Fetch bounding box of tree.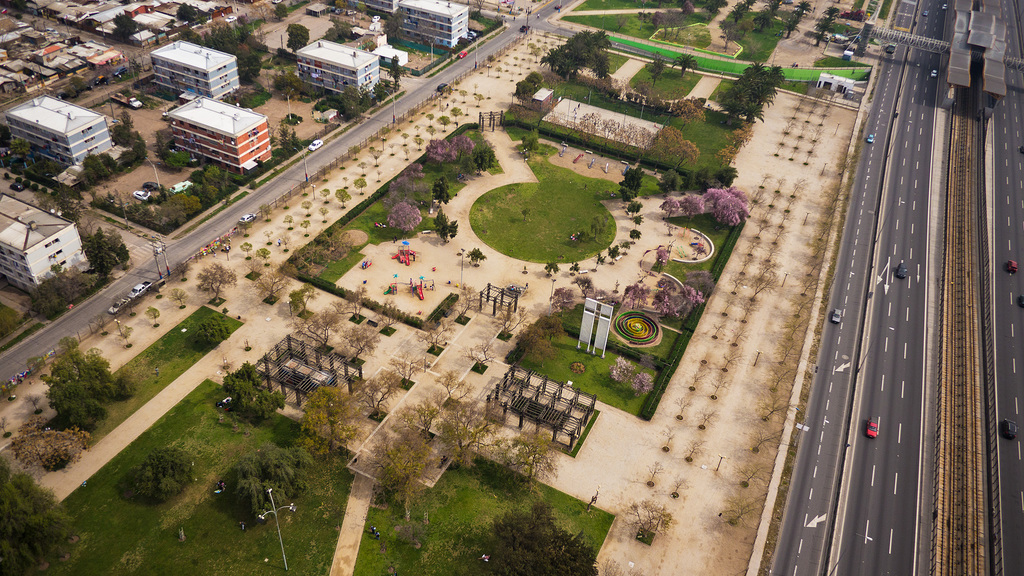
Bbox: [x1=223, y1=444, x2=316, y2=518].
